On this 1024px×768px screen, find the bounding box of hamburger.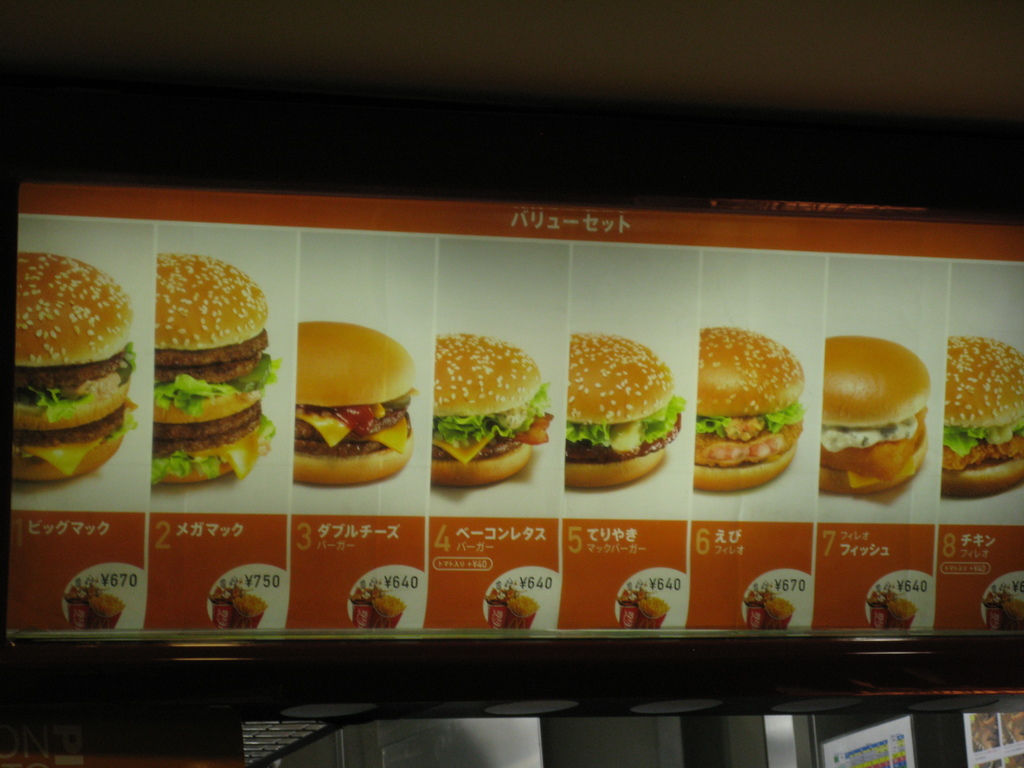
Bounding box: rect(941, 337, 1023, 500).
